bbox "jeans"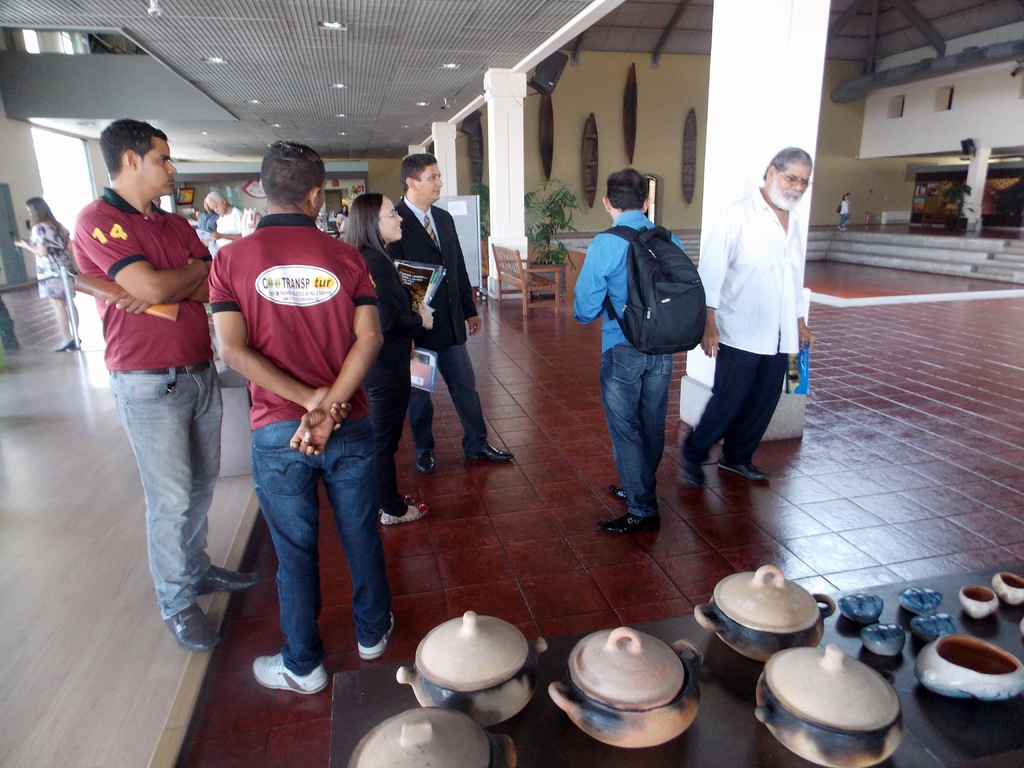
<bbox>598, 341, 671, 515</bbox>
